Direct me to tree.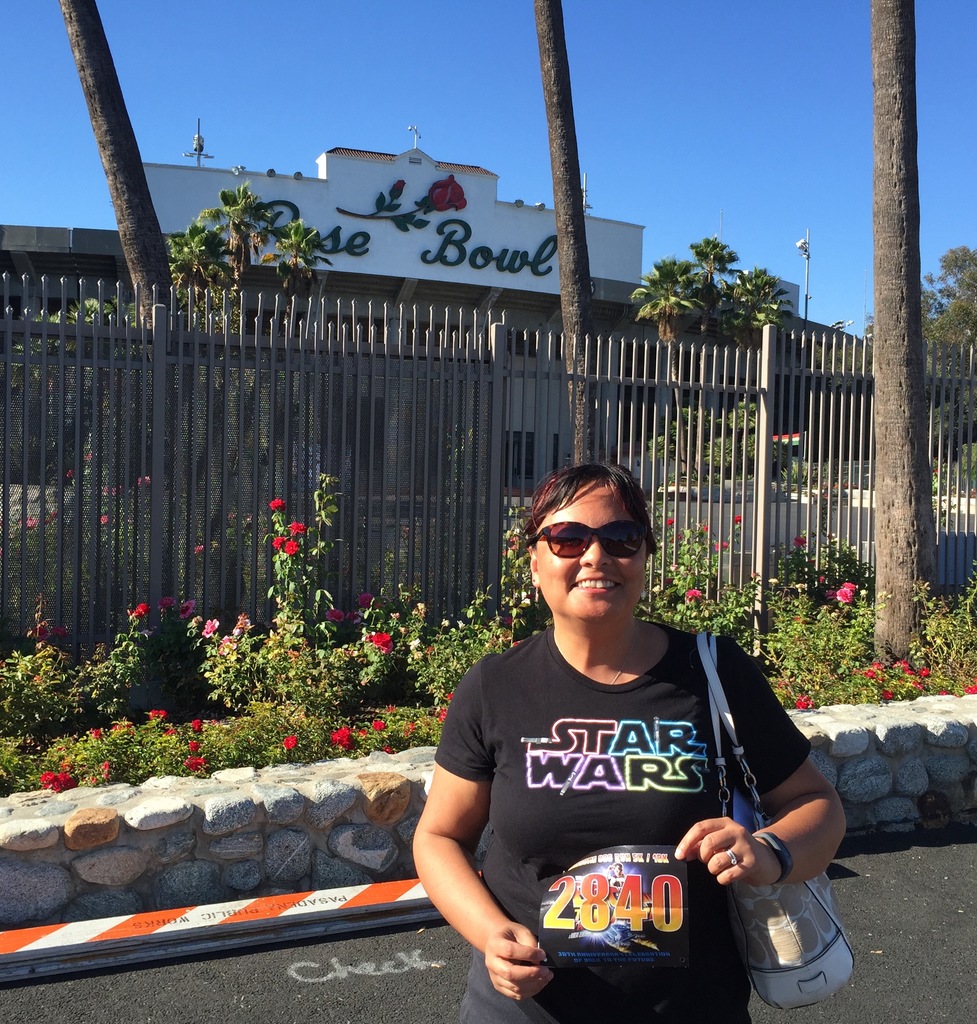
Direction: {"left": 197, "top": 174, "right": 288, "bottom": 307}.
